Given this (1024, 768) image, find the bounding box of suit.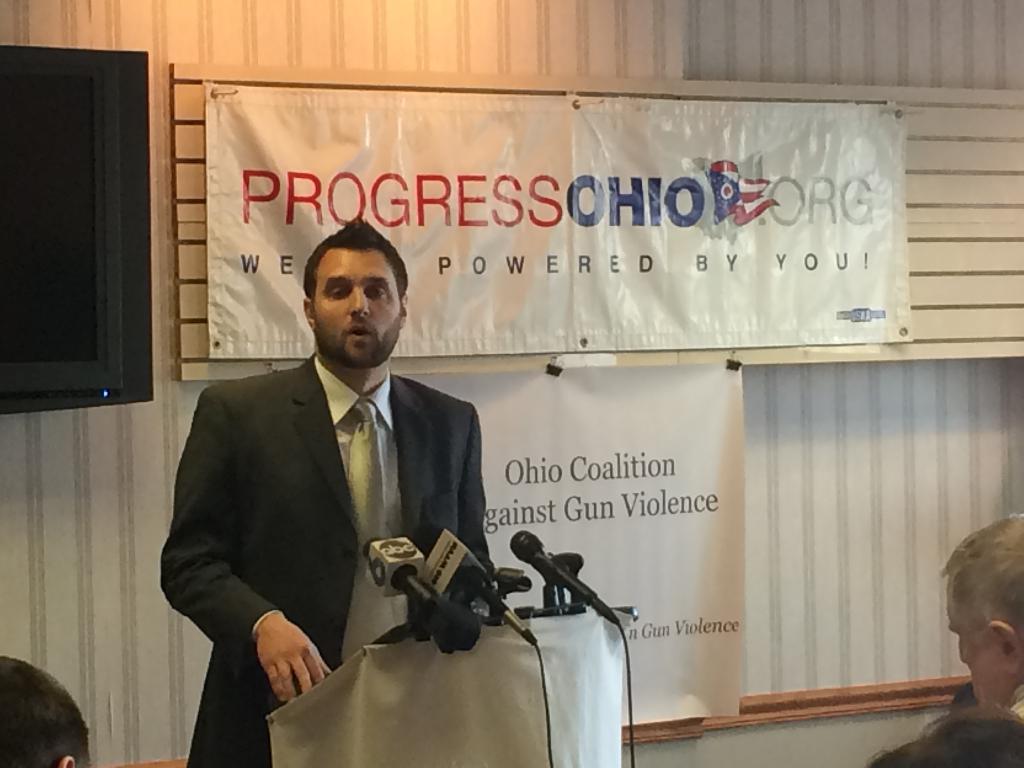
<box>212,296,486,716</box>.
